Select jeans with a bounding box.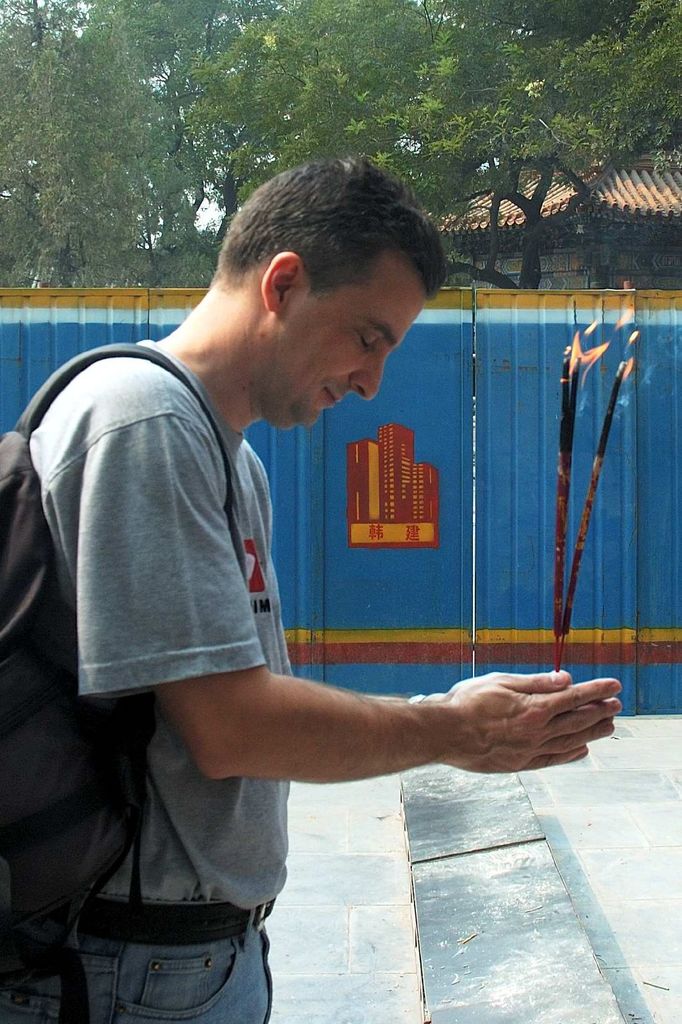
bbox=[49, 915, 287, 1020].
